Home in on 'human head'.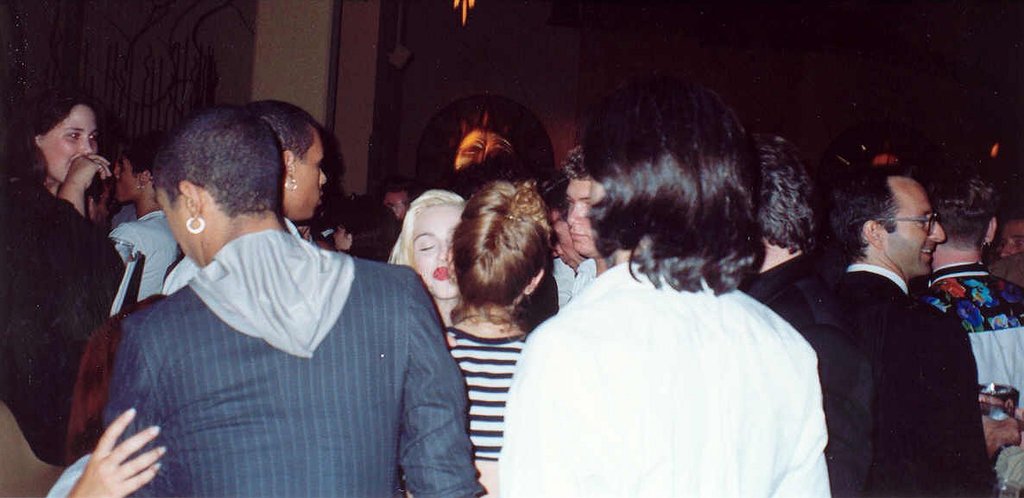
Homed in at x1=112, y1=136, x2=168, y2=206.
